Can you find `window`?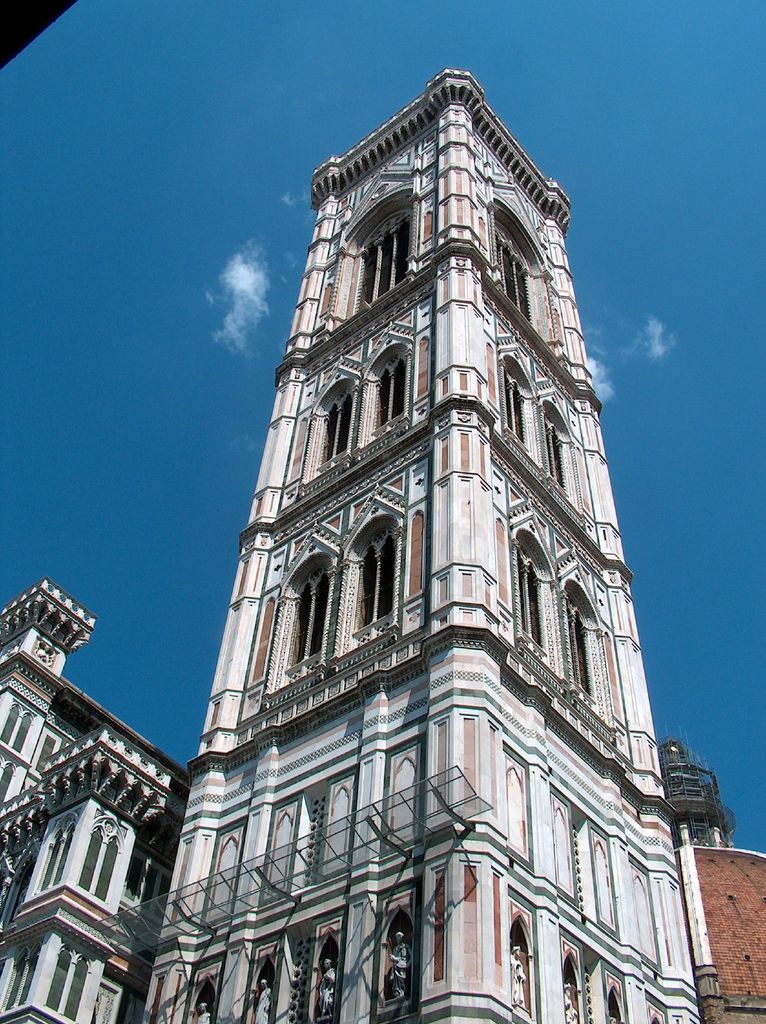
Yes, bounding box: bbox=(375, 344, 412, 442).
